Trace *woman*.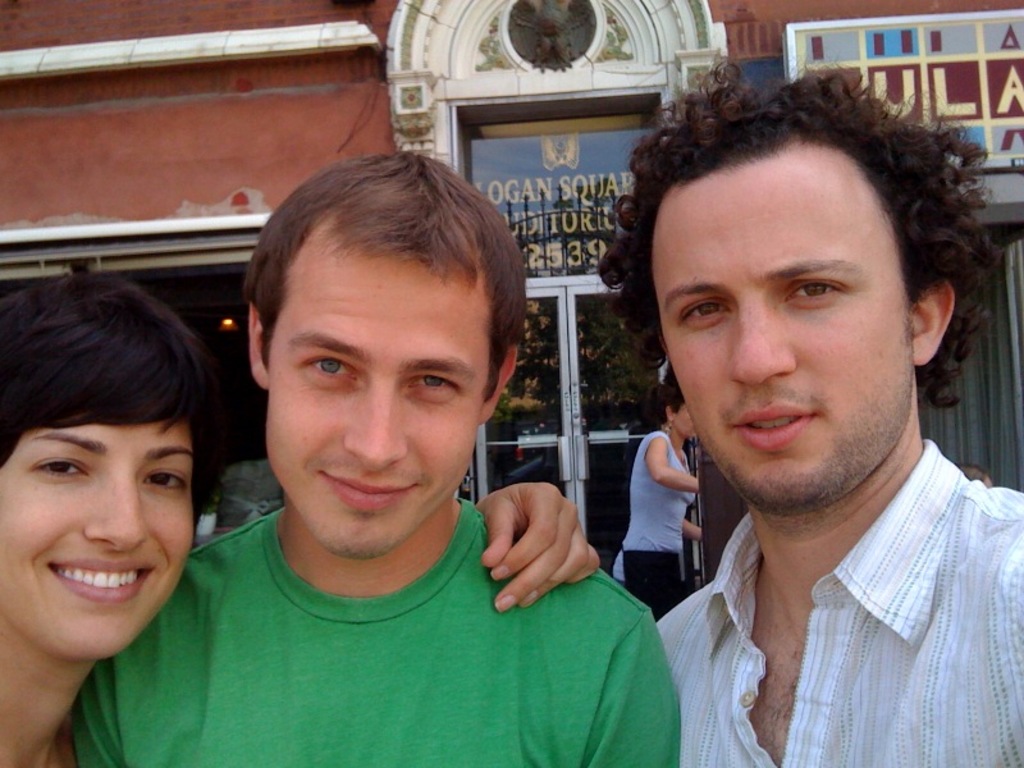
Traced to (613,372,717,603).
